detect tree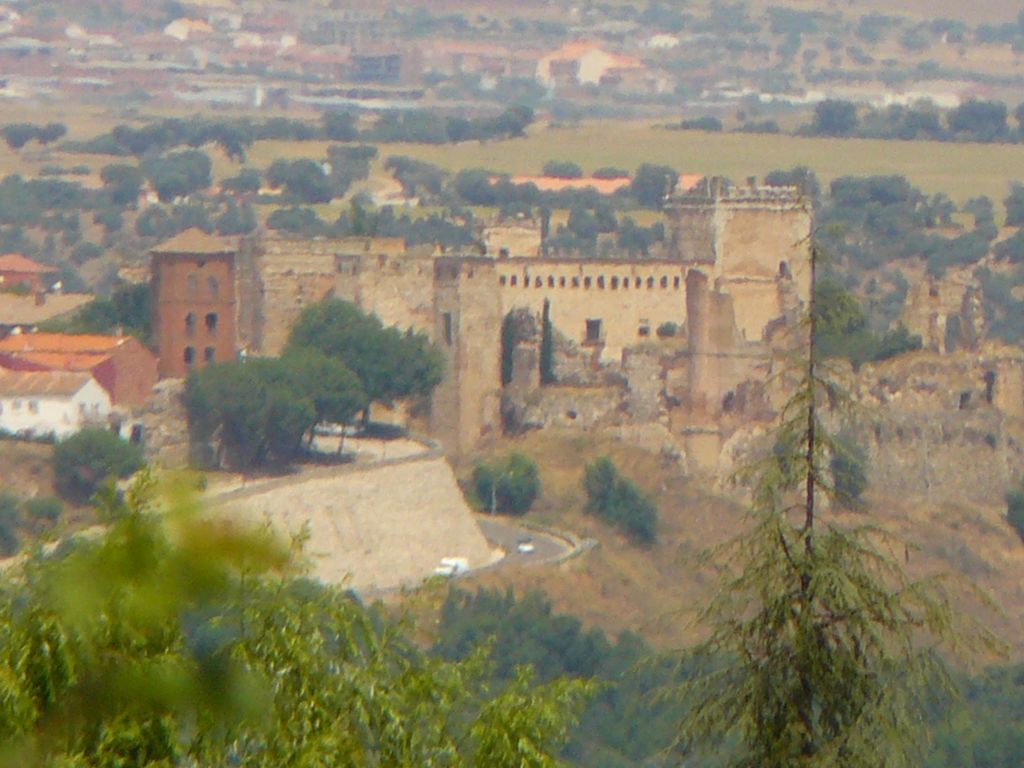
<region>471, 456, 536, 527</region>
